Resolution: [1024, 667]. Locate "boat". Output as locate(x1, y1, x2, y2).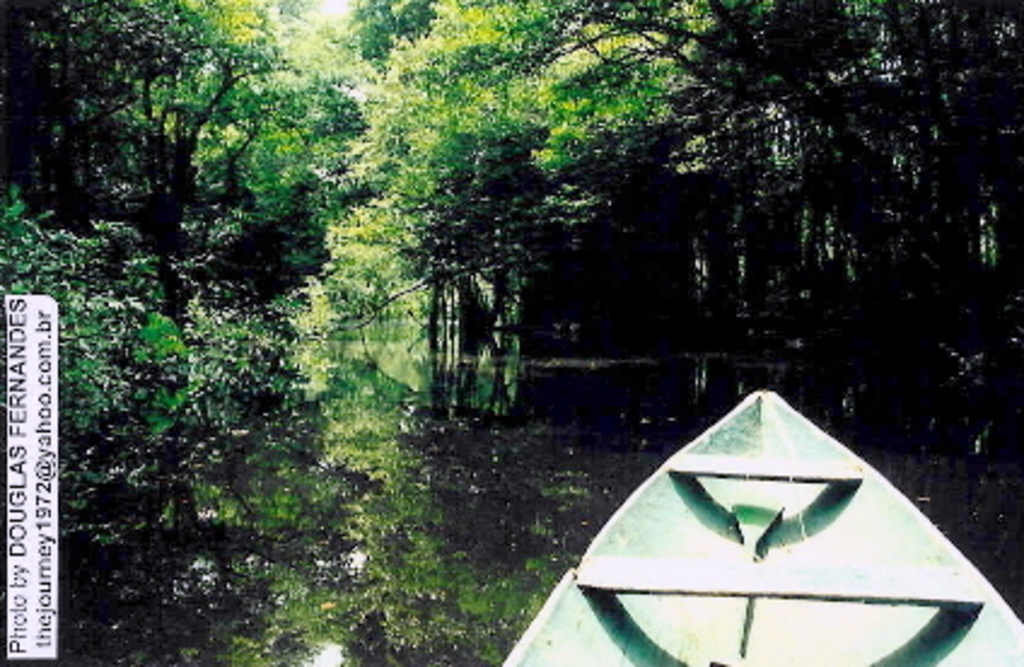
locate(517, 362, 959, 619).
